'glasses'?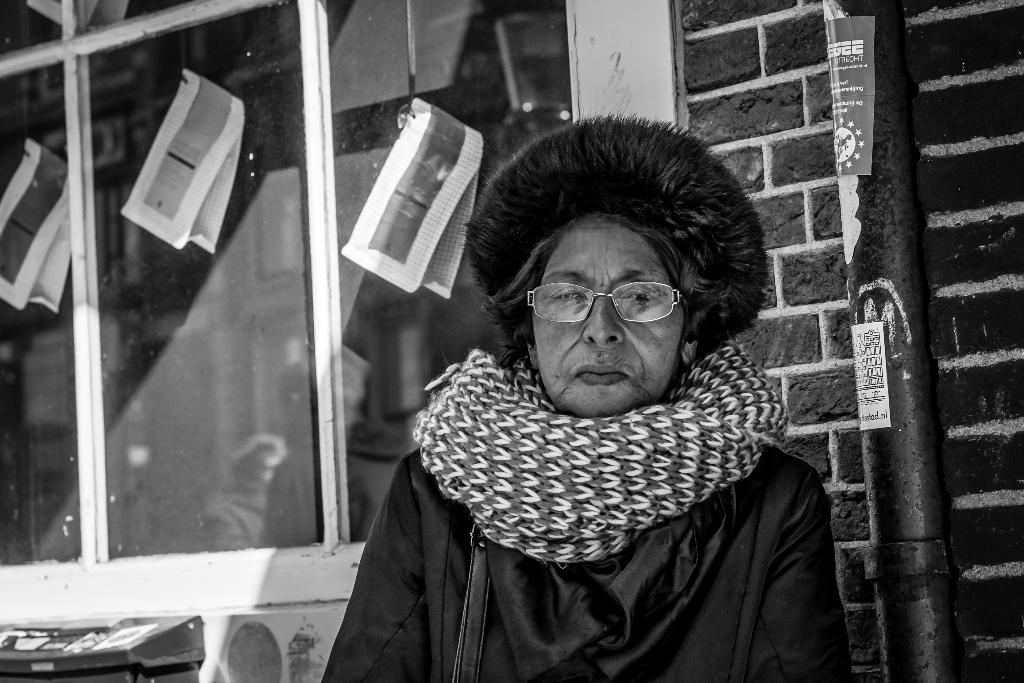
(left=524, top=281, right=682, bottom=327)
